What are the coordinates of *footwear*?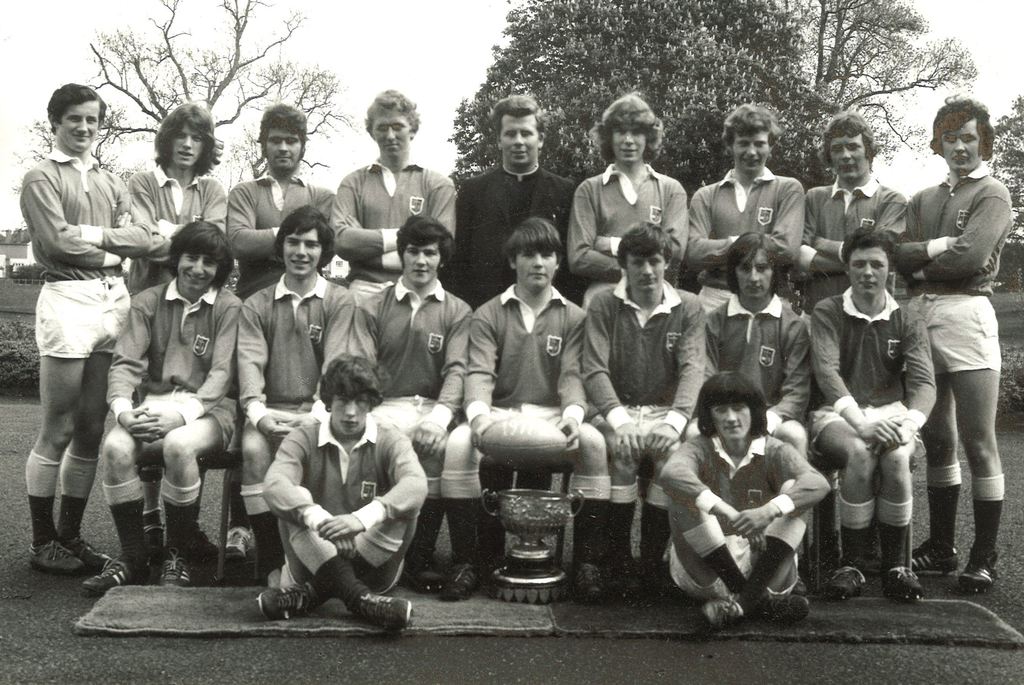
886 561 924 603.
